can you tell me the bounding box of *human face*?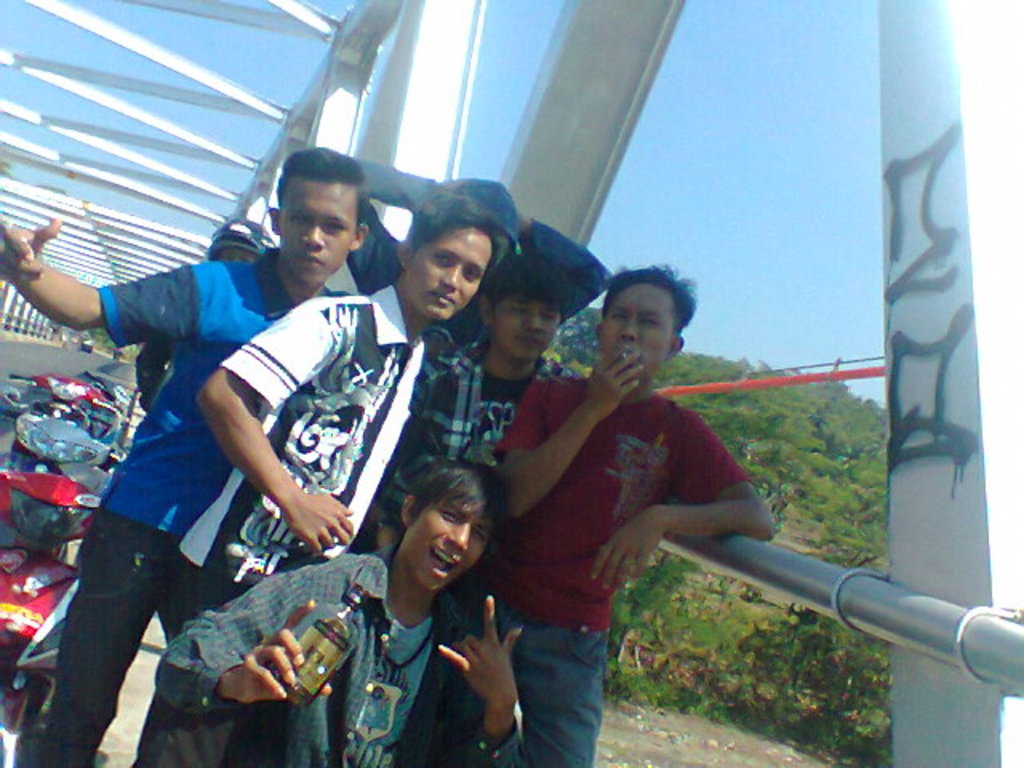
box(403, 491, 494, 586).
